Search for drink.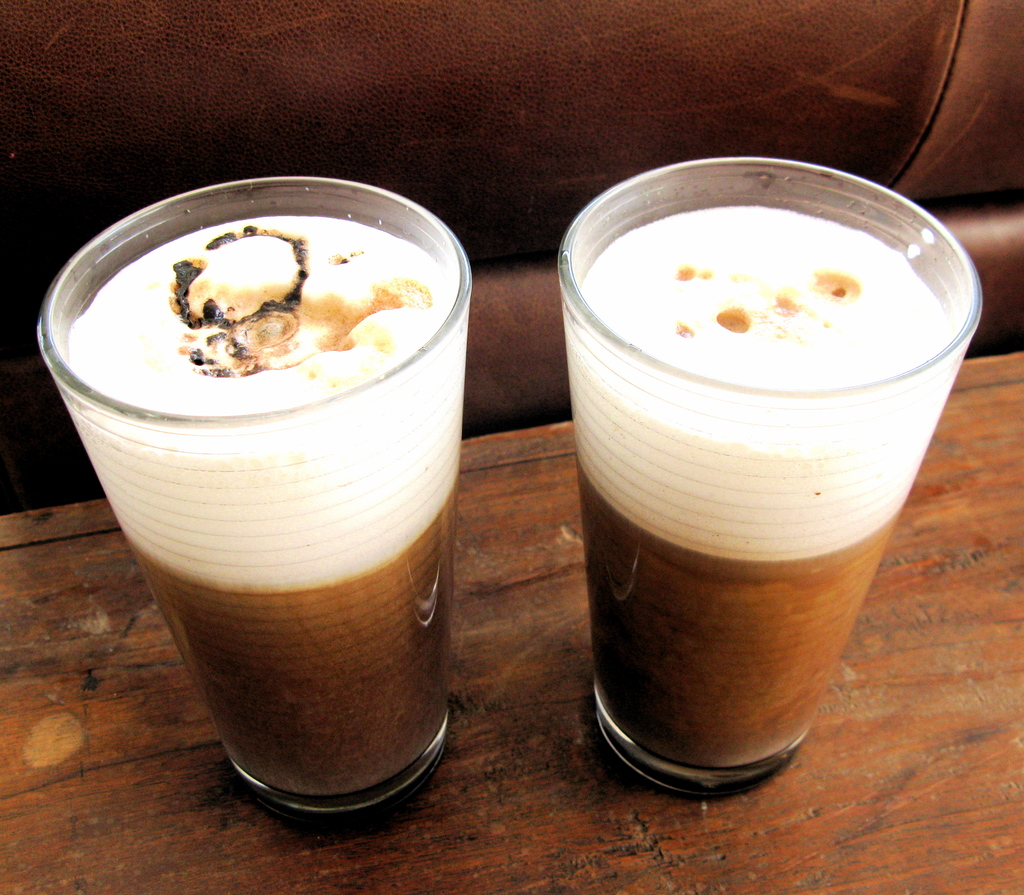
Found at (559,170,986,809).
